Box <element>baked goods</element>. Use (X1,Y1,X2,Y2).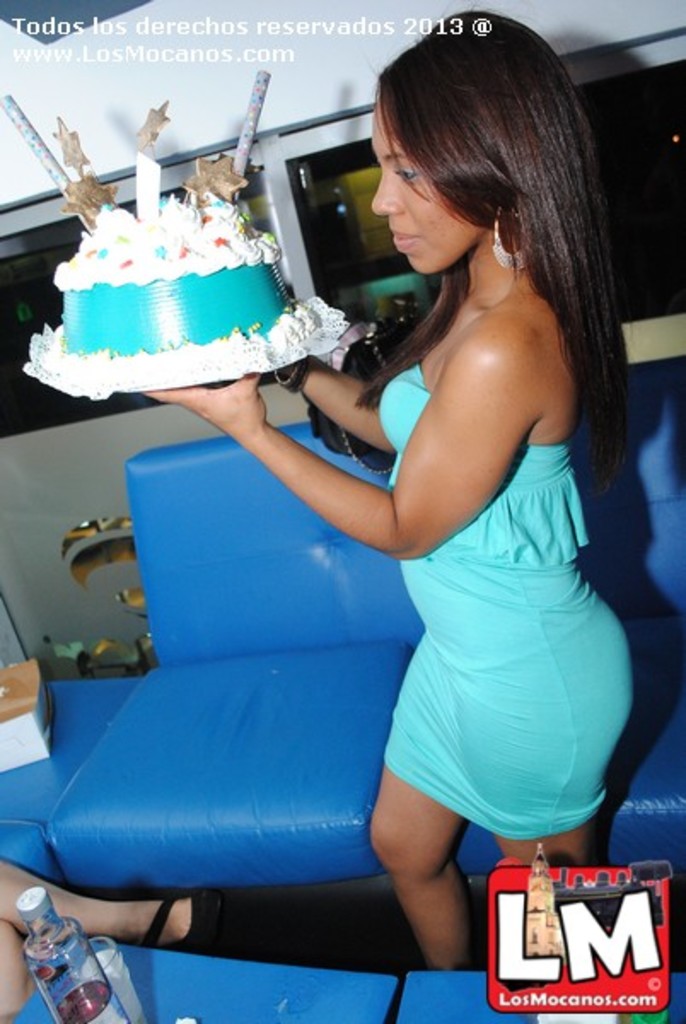
(46,166,316,393).
